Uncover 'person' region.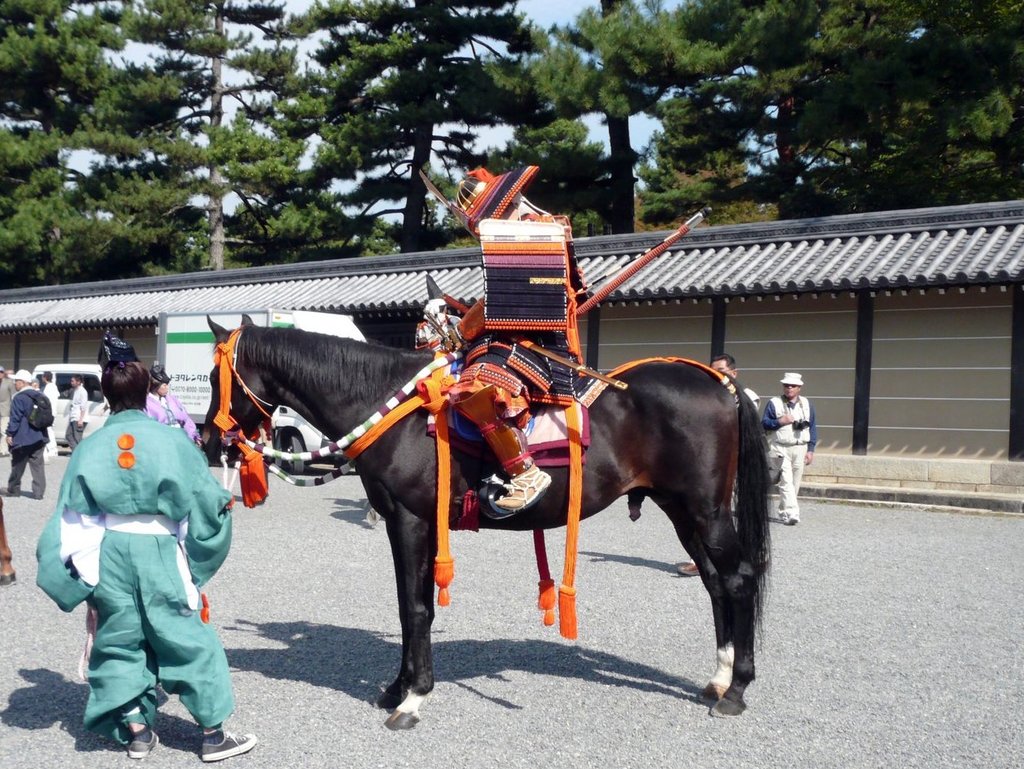
Uncovered: detection(63, 375, 88, 456).
